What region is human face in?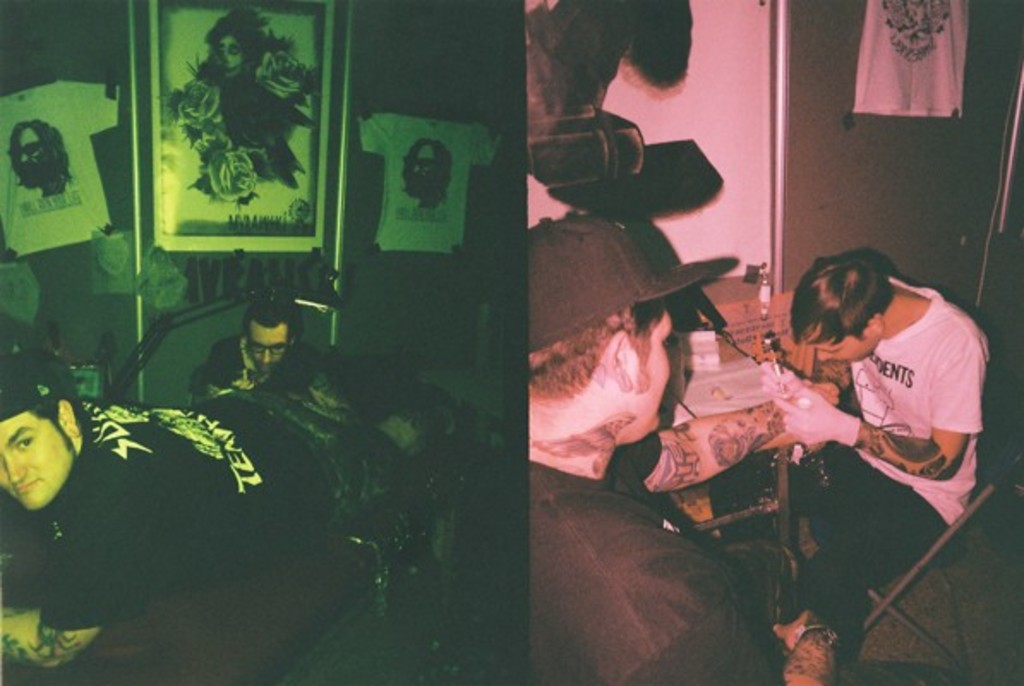
<box>816,331,866,362</box>.
